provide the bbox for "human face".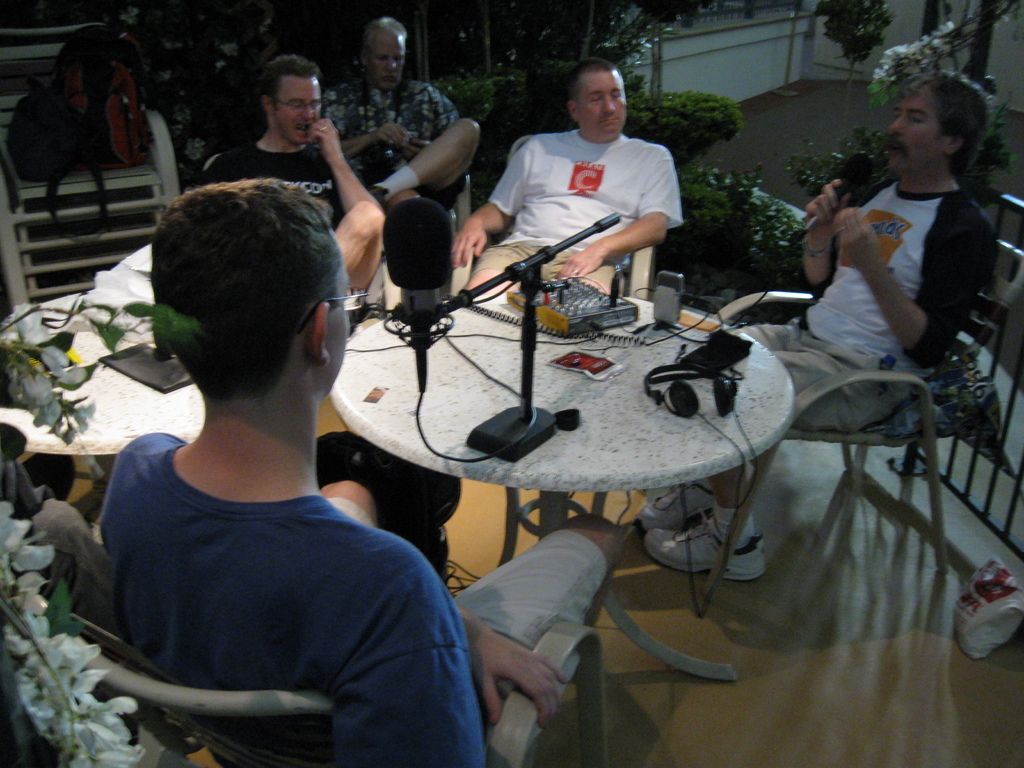
pyautogui.locateOnScreen(881, 84, 949, 177).
